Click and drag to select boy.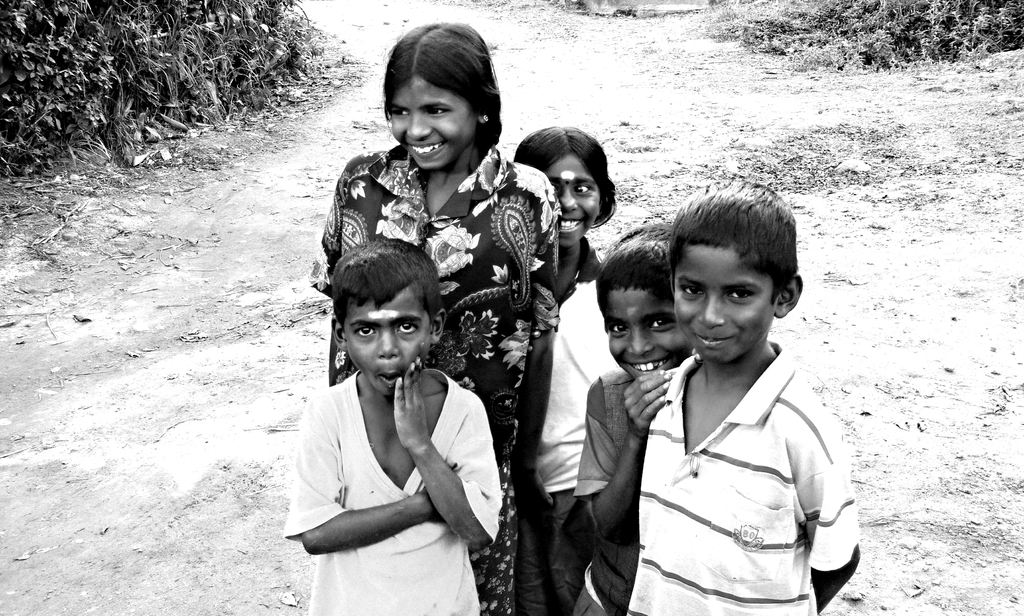
Selection: [283,239,502,615].
